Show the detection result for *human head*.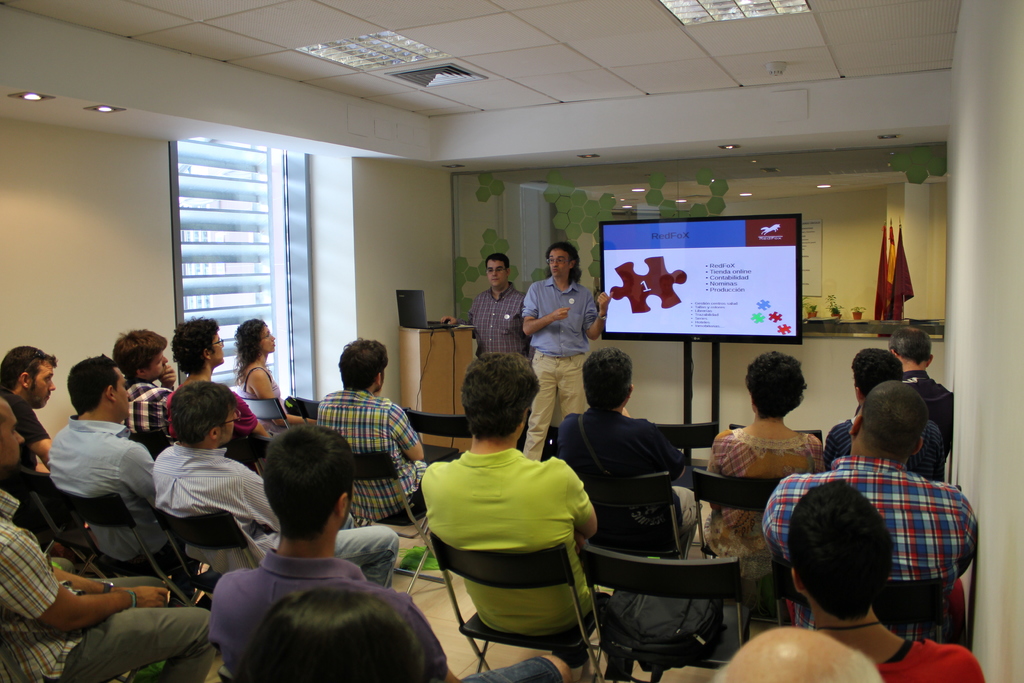
(x1=849, y1=345, x2=902, y2=406).
